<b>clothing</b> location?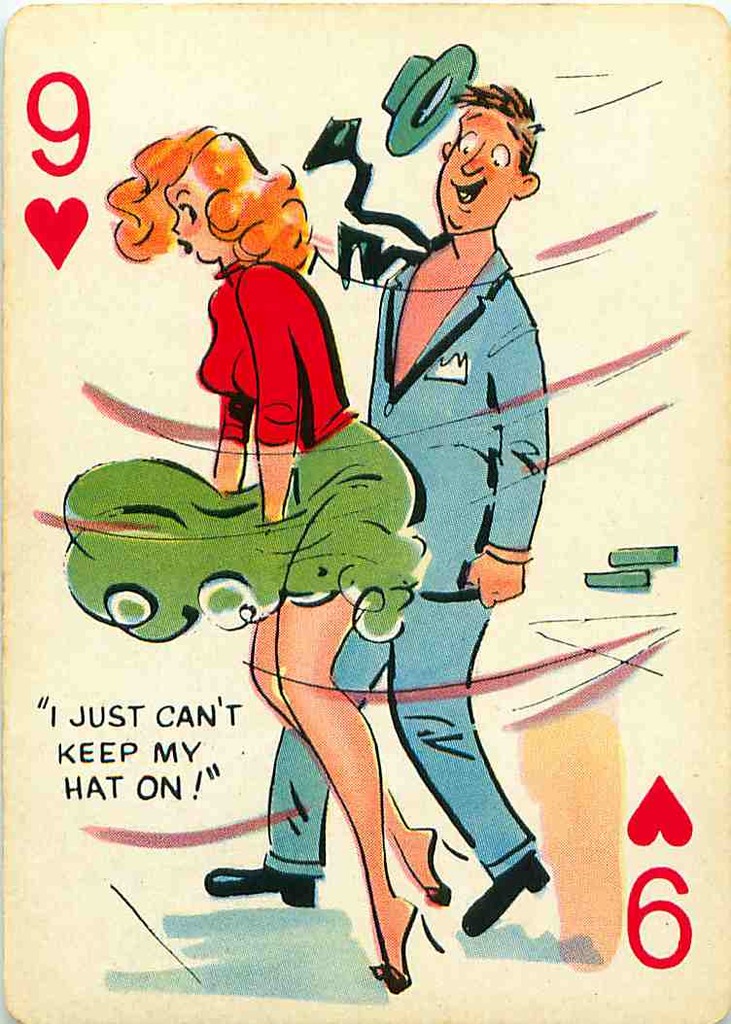
<box>67,243,432,659</box>
